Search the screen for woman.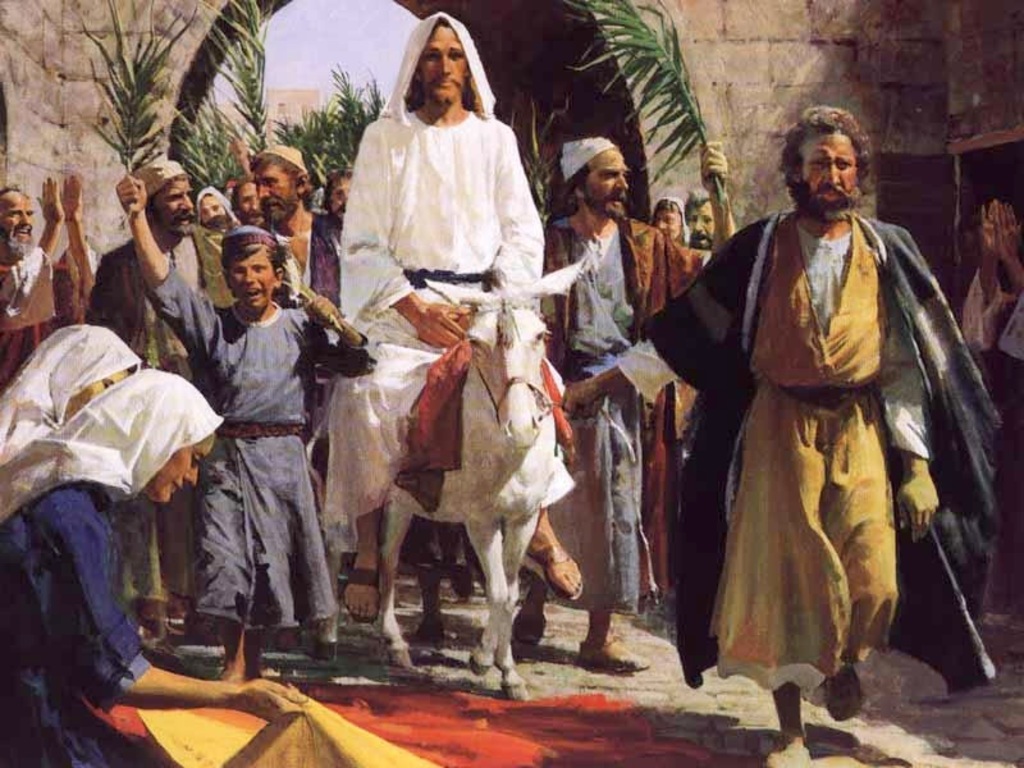
Found at [x1=0, y1=369, x2=305, y2=767].
